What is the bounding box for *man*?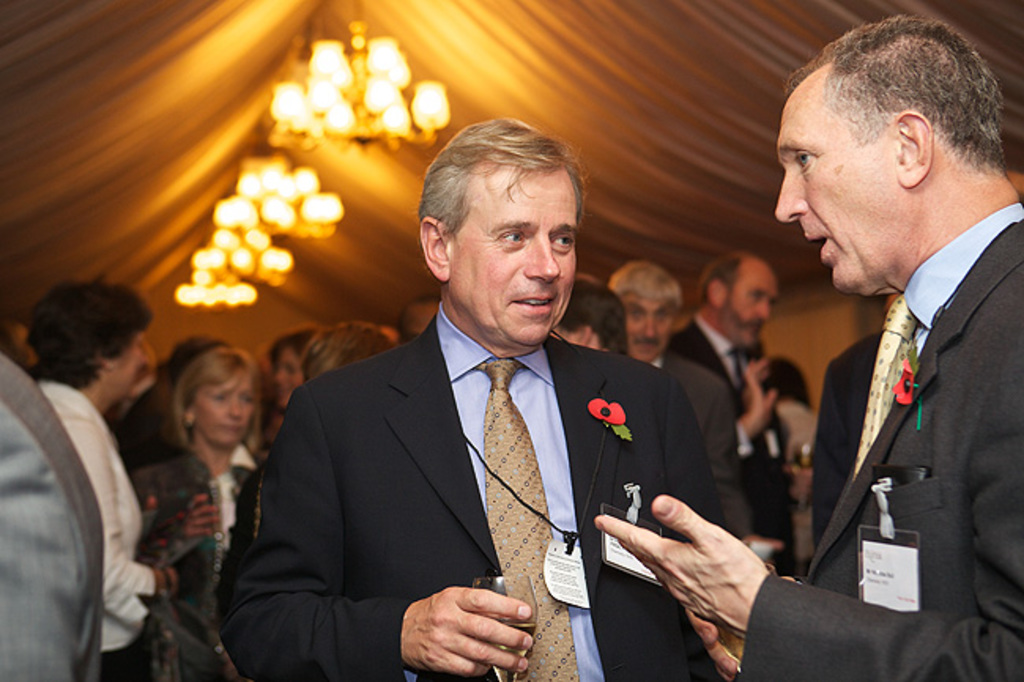
{"x1": 0, "y1": 324, "x2": 101, "y2": 680}.
